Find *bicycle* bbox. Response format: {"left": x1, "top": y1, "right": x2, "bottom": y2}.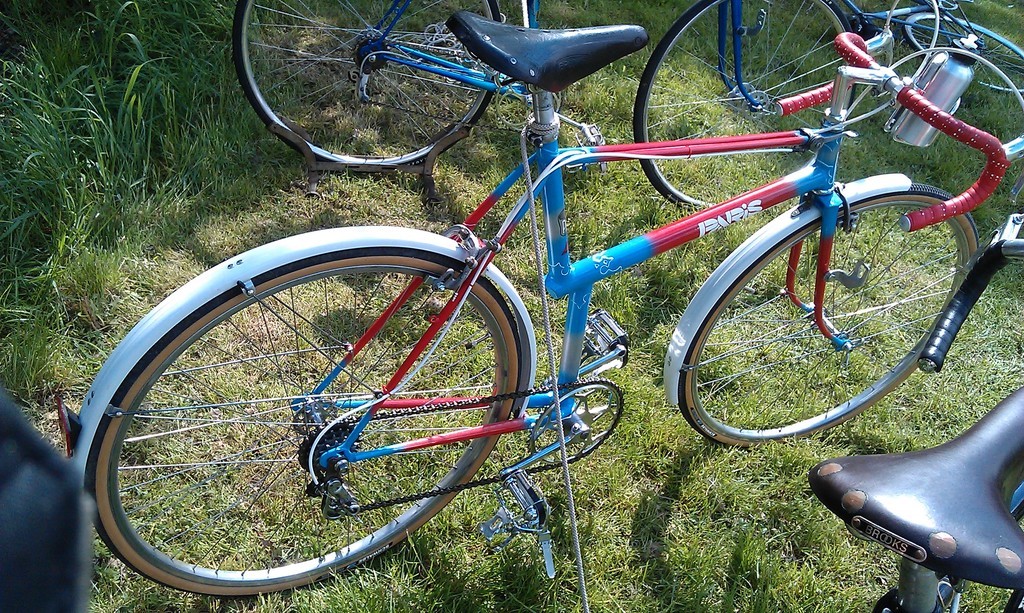
{"left": 806, "top": 215, "right": 1023, "bottom": 612}.
